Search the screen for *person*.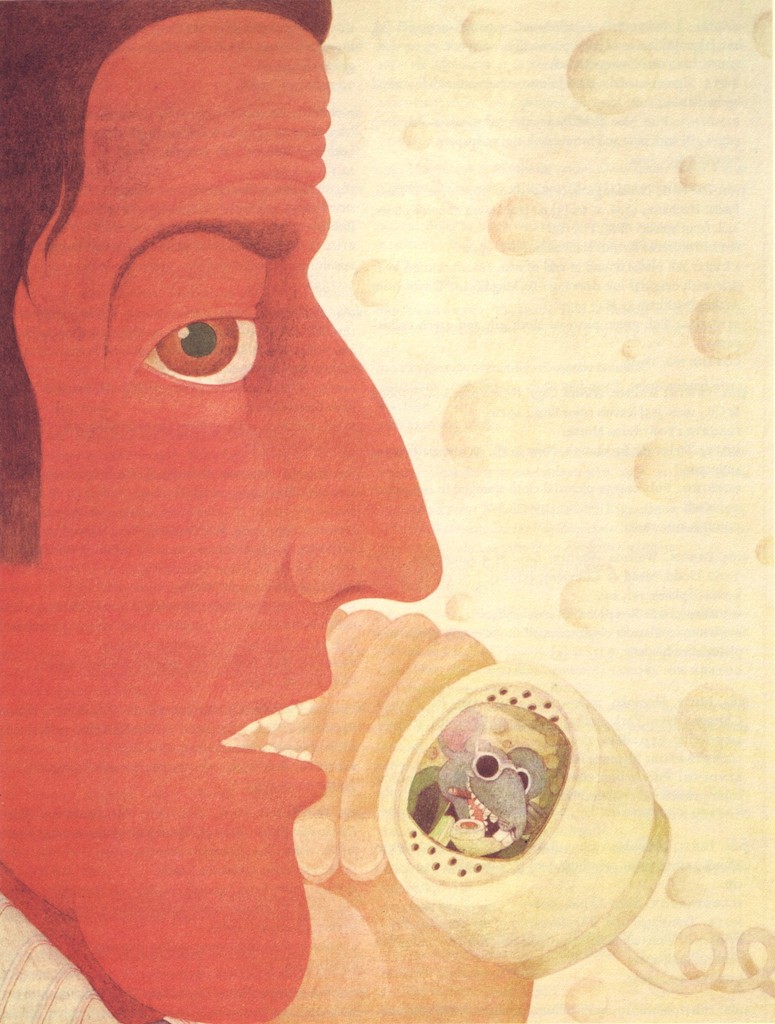
Found at bbox(1, 27, 553, 995).
